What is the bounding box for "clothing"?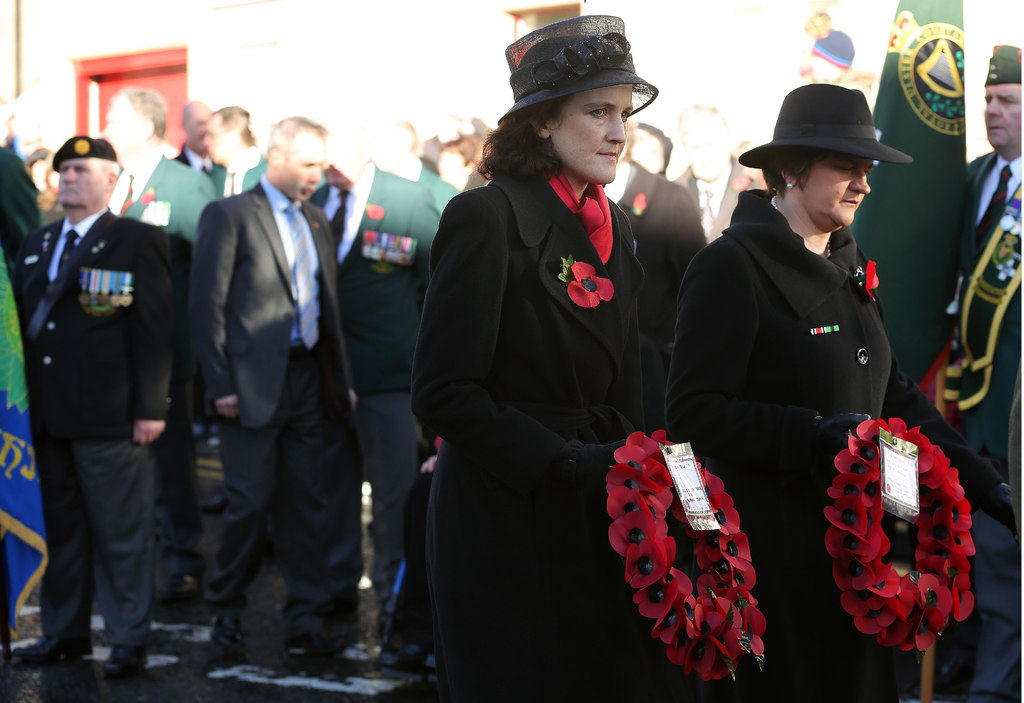
pyautogui.locateOnScreen(213, 181, 376, 643).
